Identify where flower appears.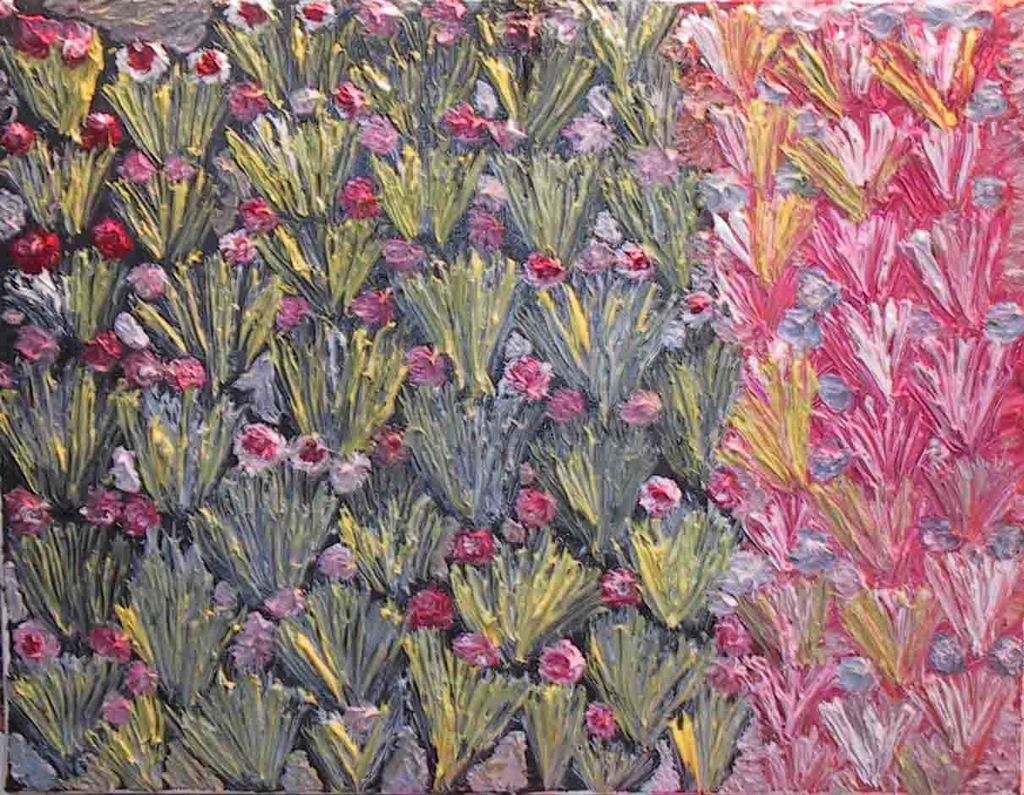
Appears at region(523, 248, 570, 289).
